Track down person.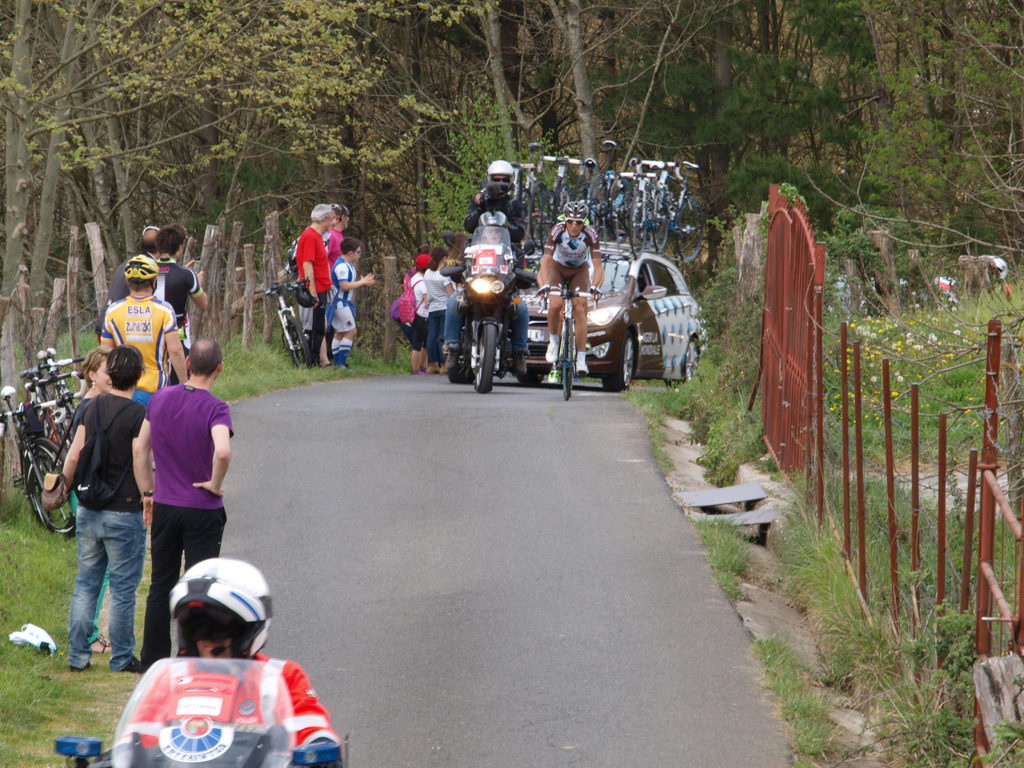
Tracked to rect(443, 159, 527, 373).
